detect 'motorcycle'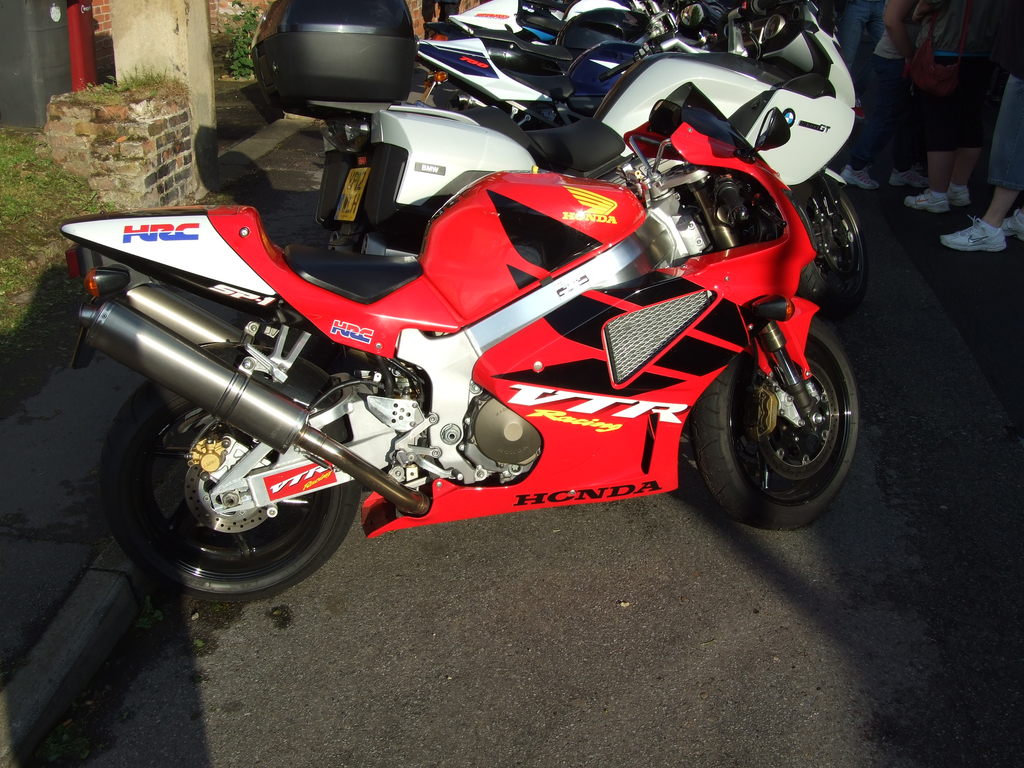
rect(412, 31, 728, 131)
